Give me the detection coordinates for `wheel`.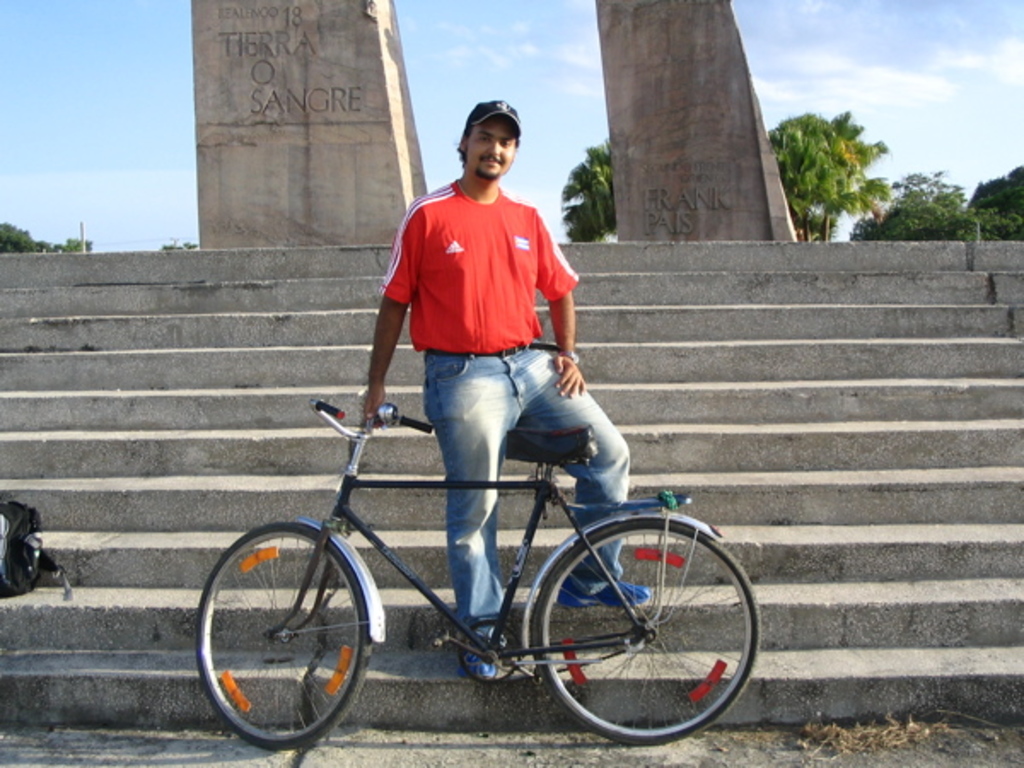
{"left": 527, "top": 514, "right": 763, "bottom": 746}.
